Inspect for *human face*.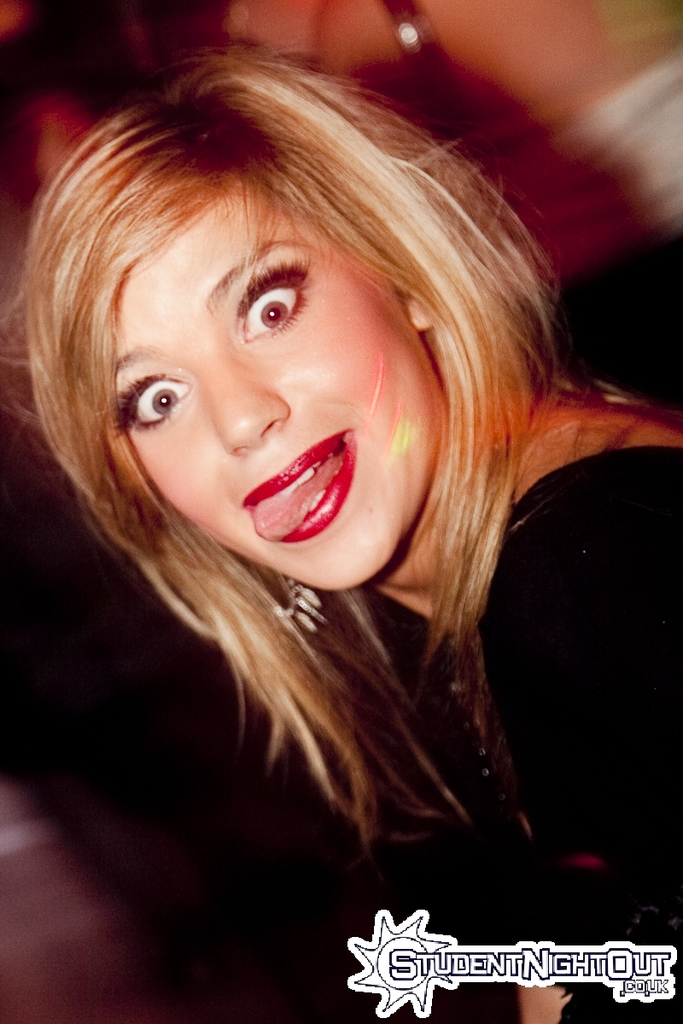
Inspection: <bbox>110, 172, 449, 593</bbox>.
